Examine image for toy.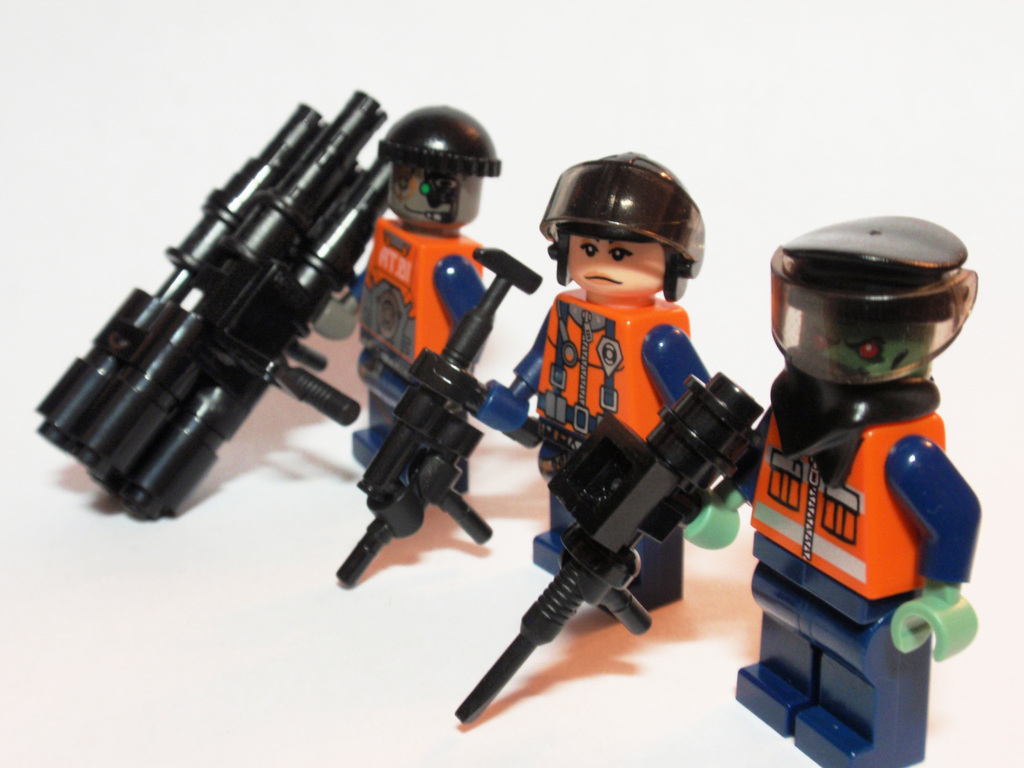
Examination result: left=327, top=141, right=776, bottom=606.
